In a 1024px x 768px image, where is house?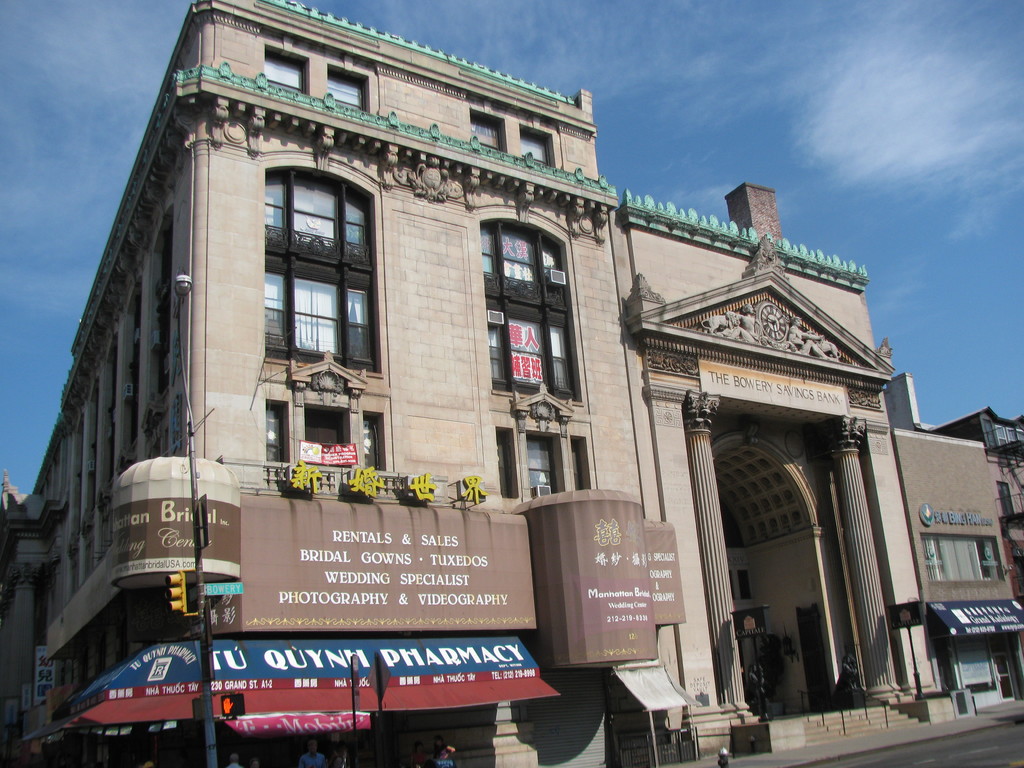
crop(0, 0, 1023, 767).
